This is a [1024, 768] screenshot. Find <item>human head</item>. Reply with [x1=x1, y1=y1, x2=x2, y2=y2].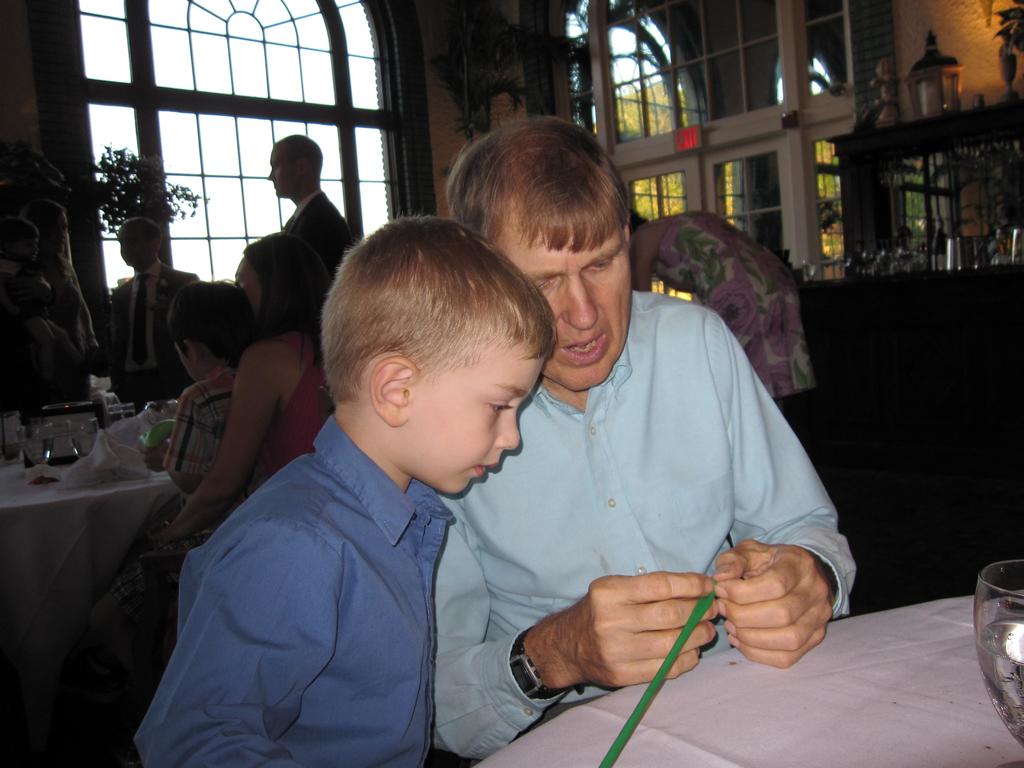
[x1=235, y1=230, x2=328, y2=331].
